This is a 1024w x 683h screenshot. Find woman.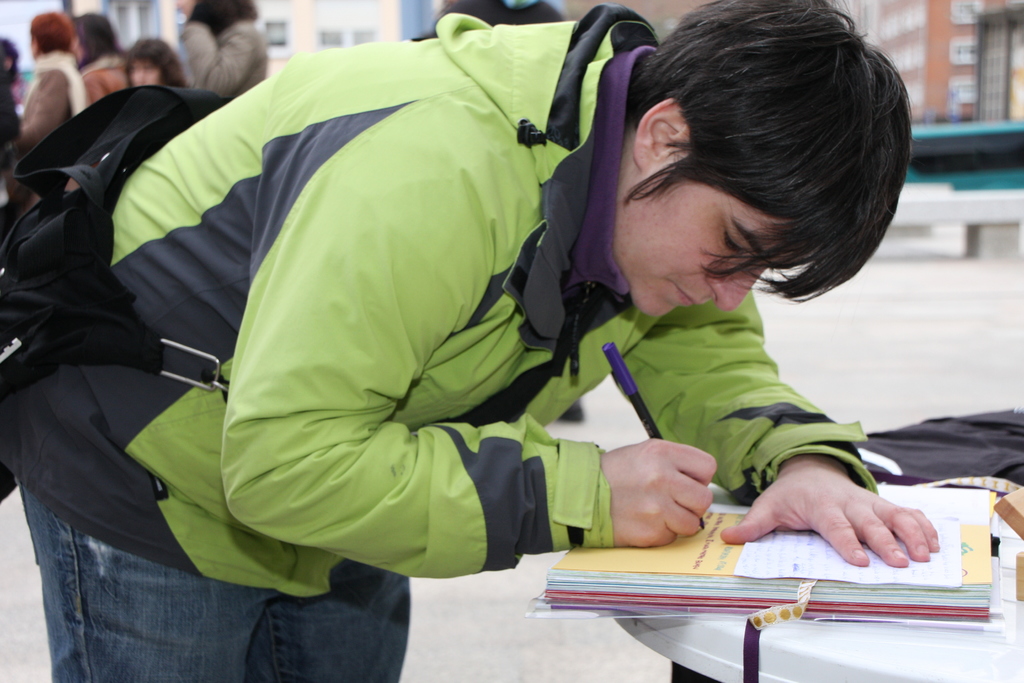
Bounding box: {"left": 182, "top": 0, "right": 282, "bottom": 109}.
